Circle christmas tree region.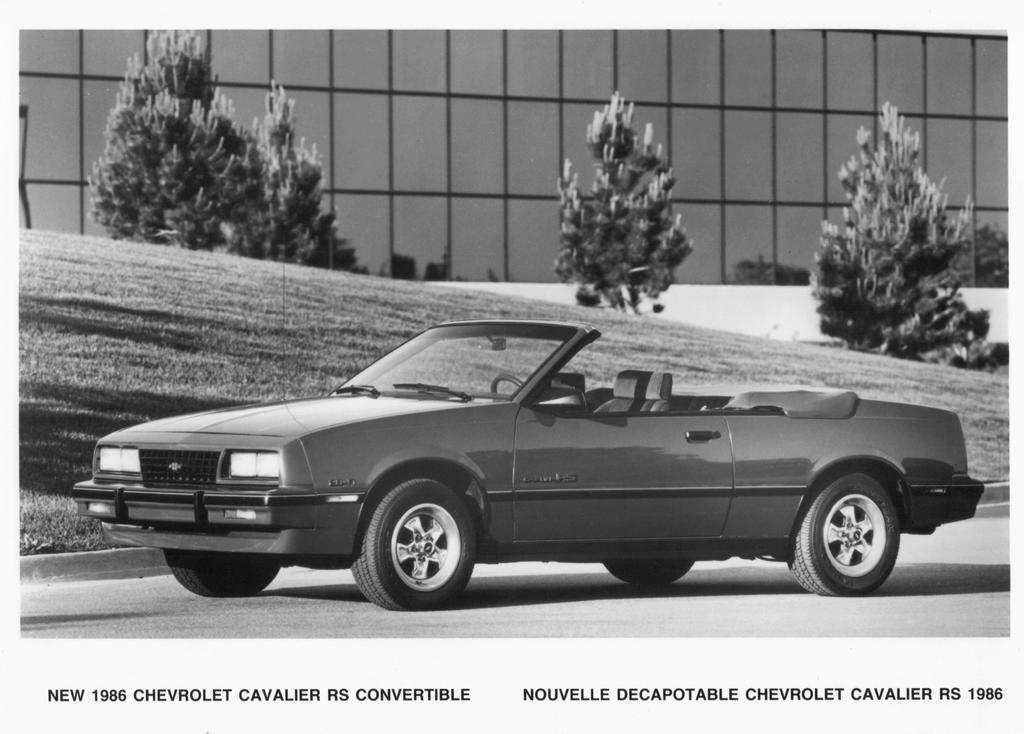
Region: [84,20,231,252].
